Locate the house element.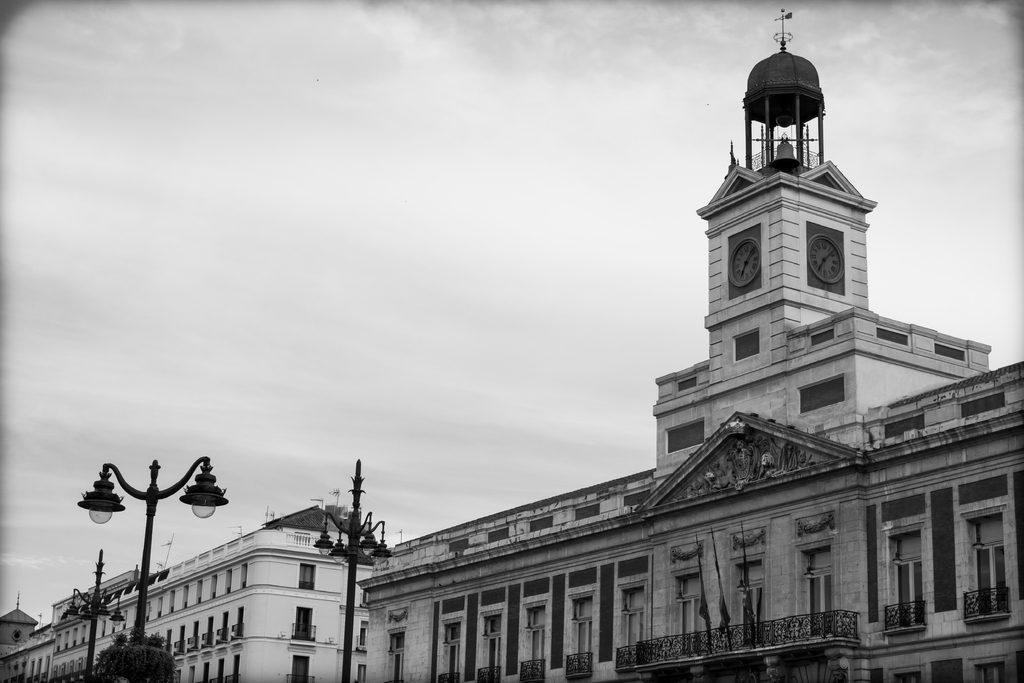
Element bbox: x1=17 y1=495 x2=371 y2=682.
